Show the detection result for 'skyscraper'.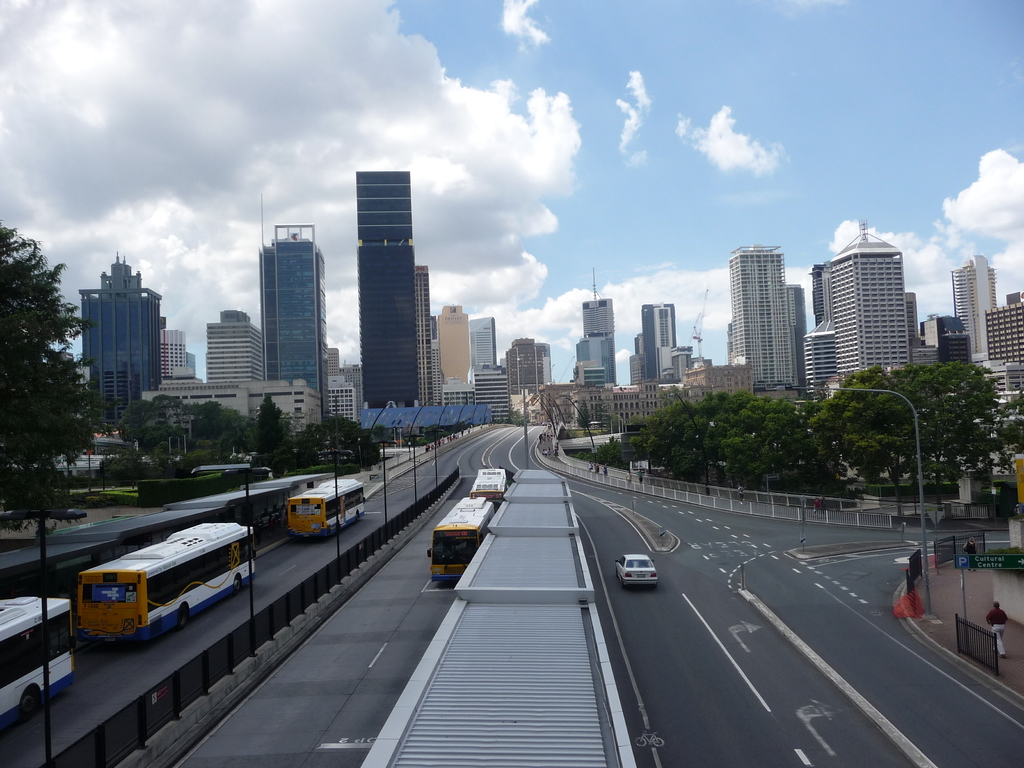
(436,305,475,389).
